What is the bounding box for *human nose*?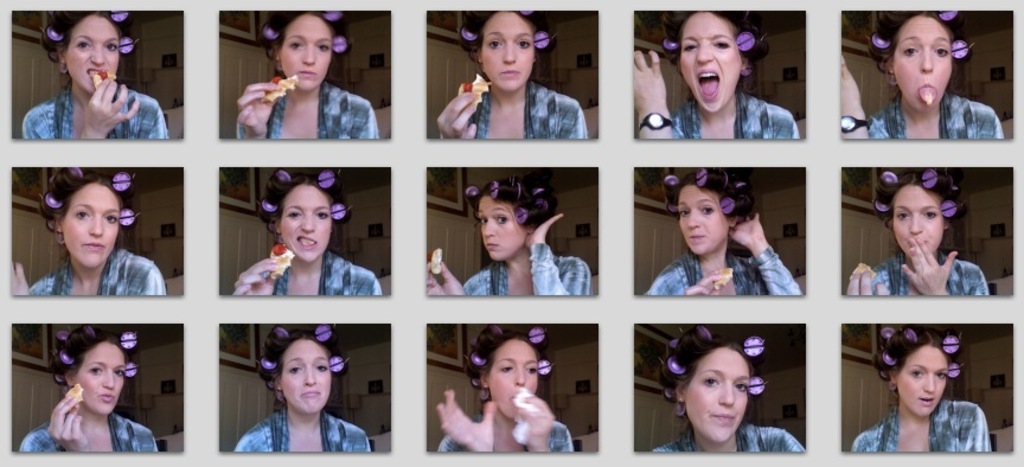
rect(921, 371, 937, 394).
